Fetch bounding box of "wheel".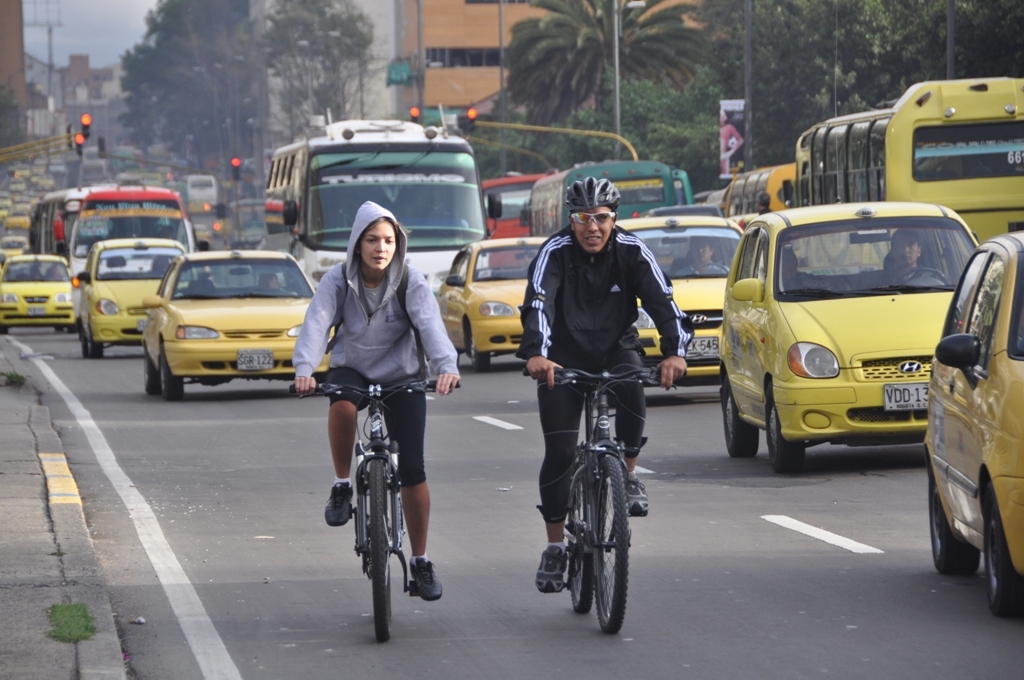
Bbox: x1=468, y1=333, x2=493, y2=372.
